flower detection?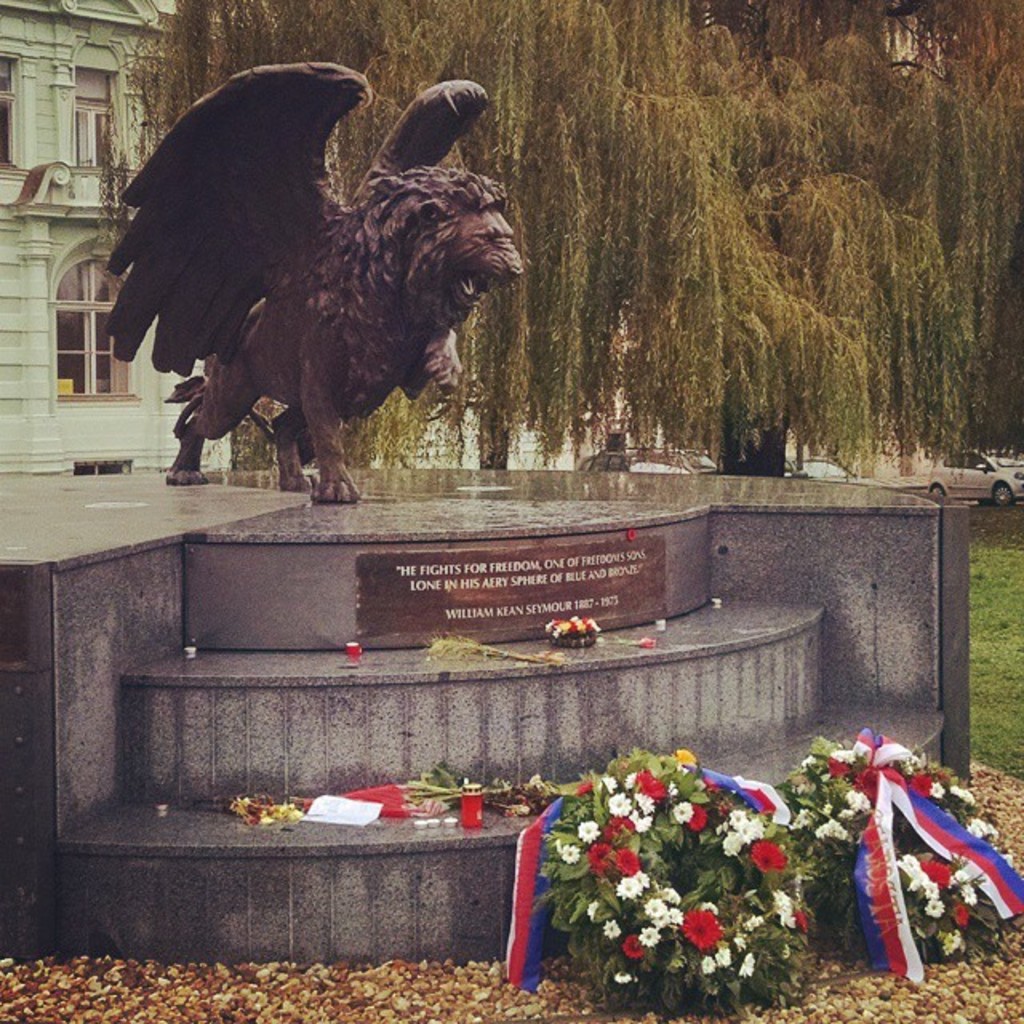
622,874,645,896
